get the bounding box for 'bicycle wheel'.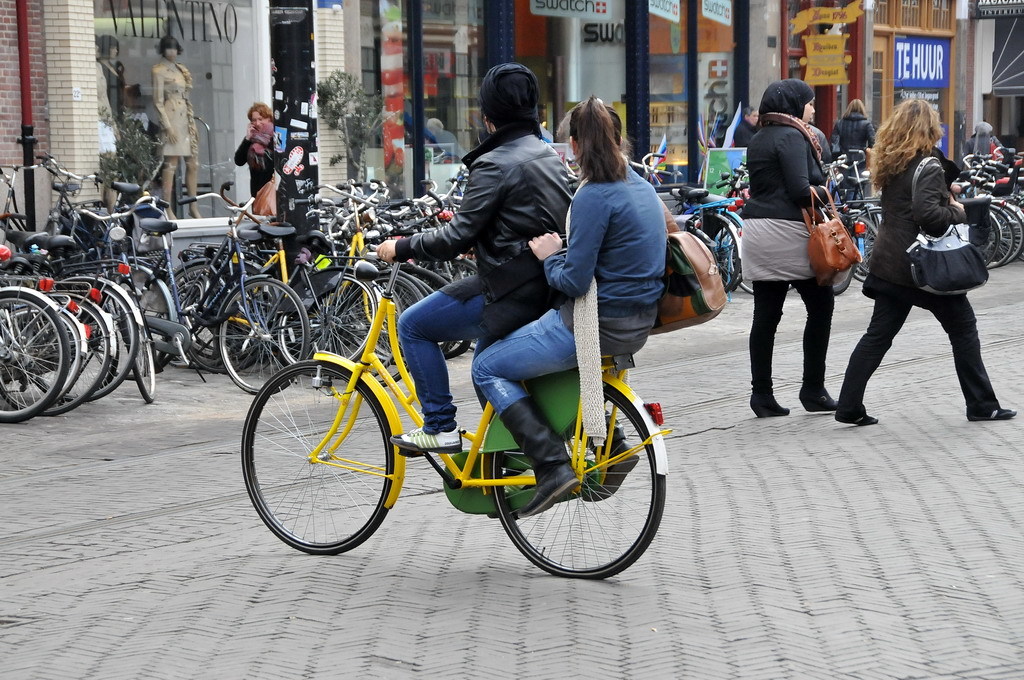
bbox=(239, 353, 408, 562).
